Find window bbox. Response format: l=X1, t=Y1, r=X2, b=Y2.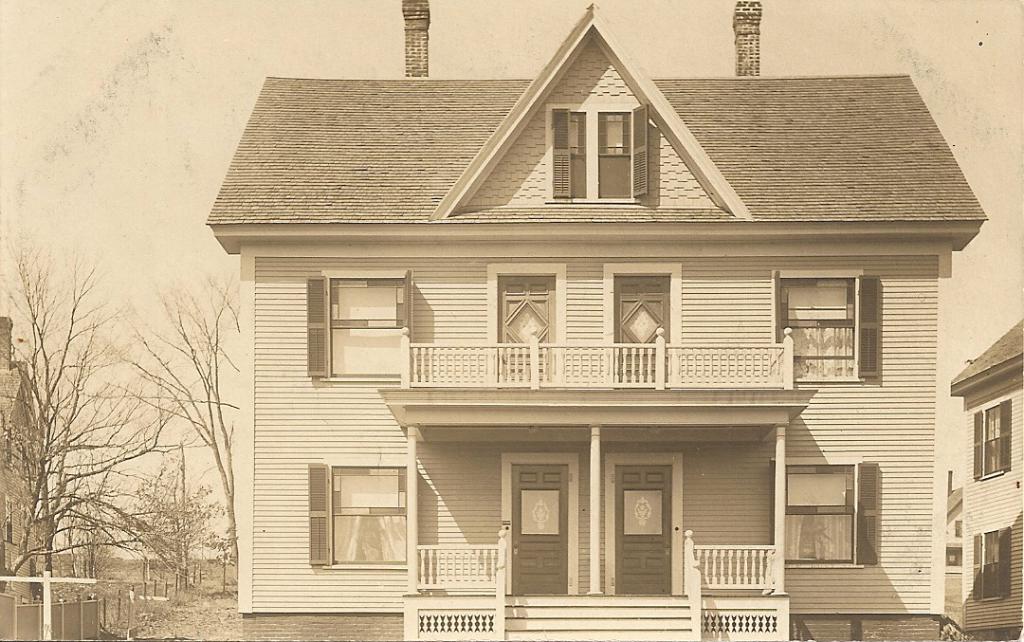
l=0, t=498, r=15, b=548.
